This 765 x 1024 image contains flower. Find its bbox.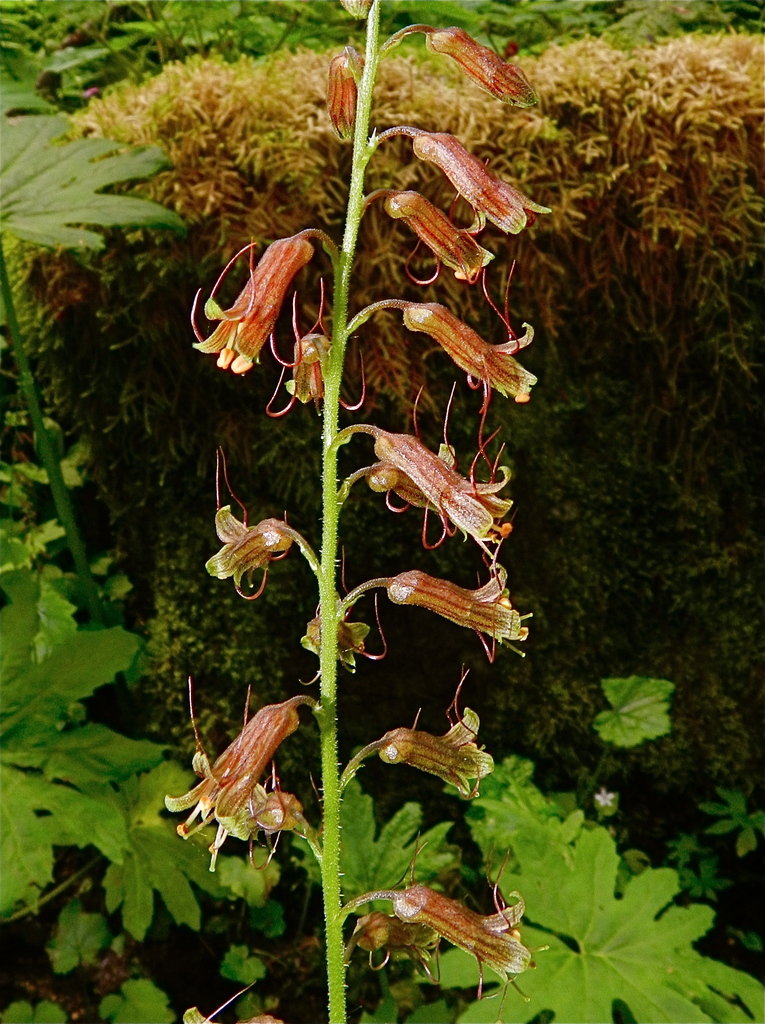
(left=357, top=907, right=448, bottom=986).
